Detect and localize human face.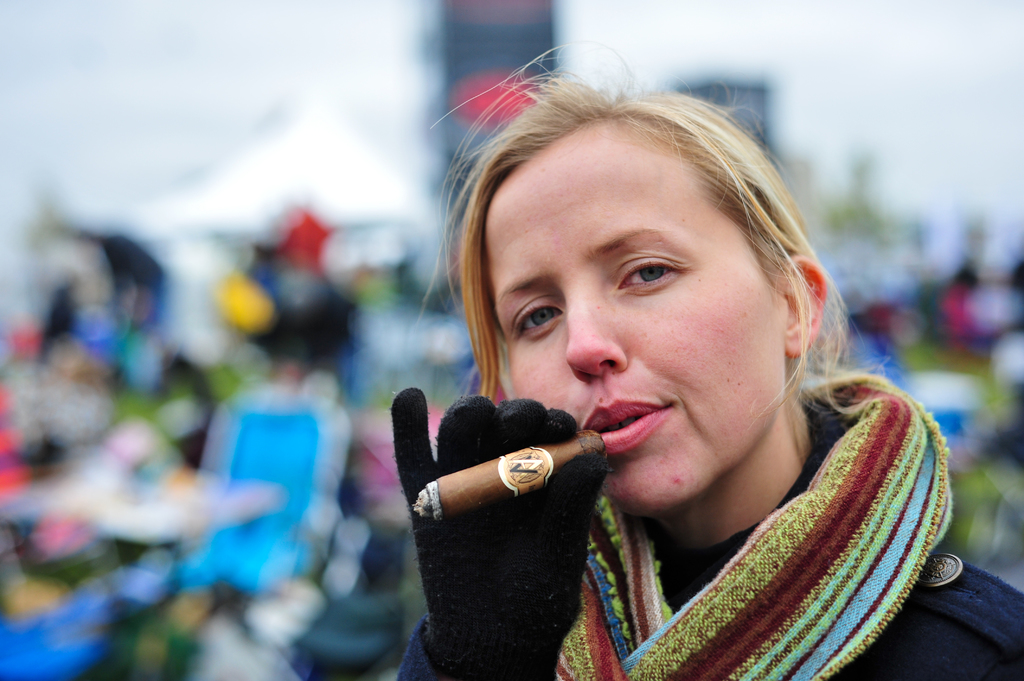
Localized at bbox=(483, 158, 785, 517).
